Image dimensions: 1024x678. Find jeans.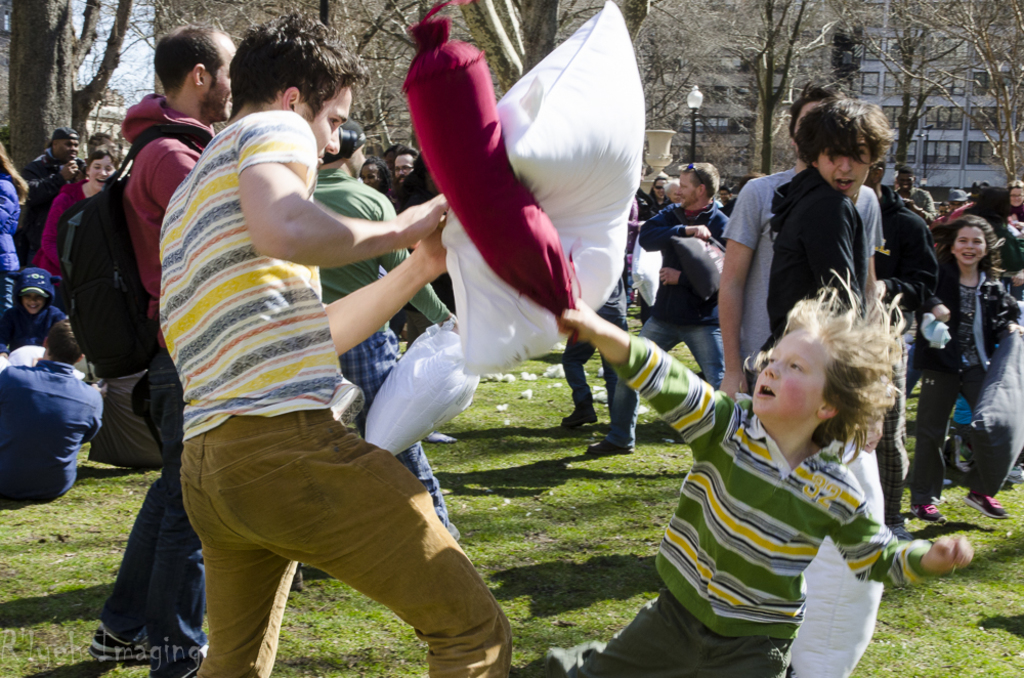
BBox(563, 313, 625, 415).
